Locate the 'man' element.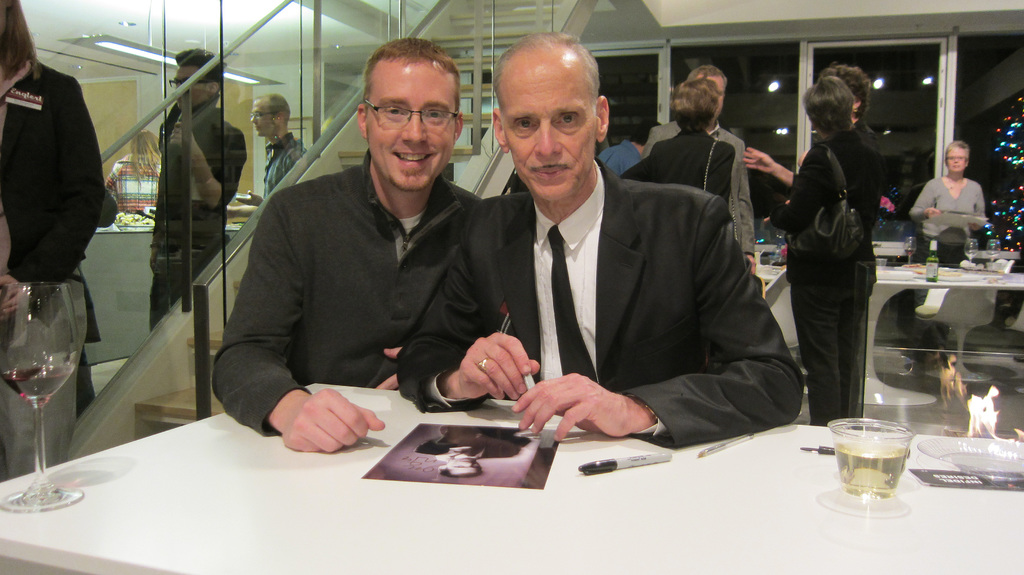
Element bbox: {"left": 210, "top": 38, "right": 487, "bottom": 455}.
